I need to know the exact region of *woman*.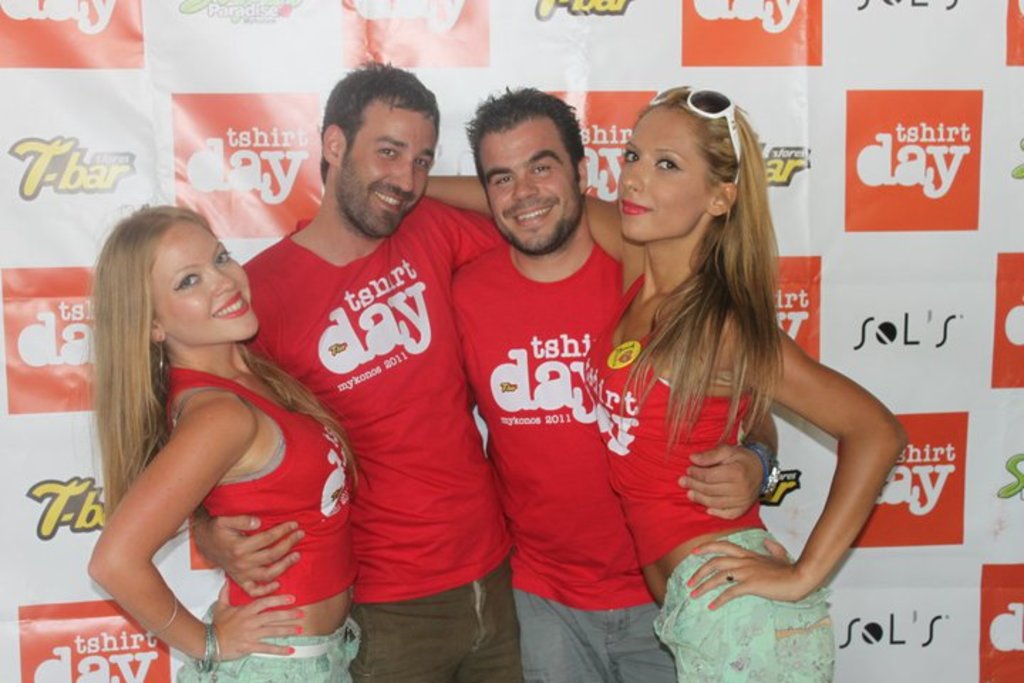
Region: region(407, 75, 896, 682).
